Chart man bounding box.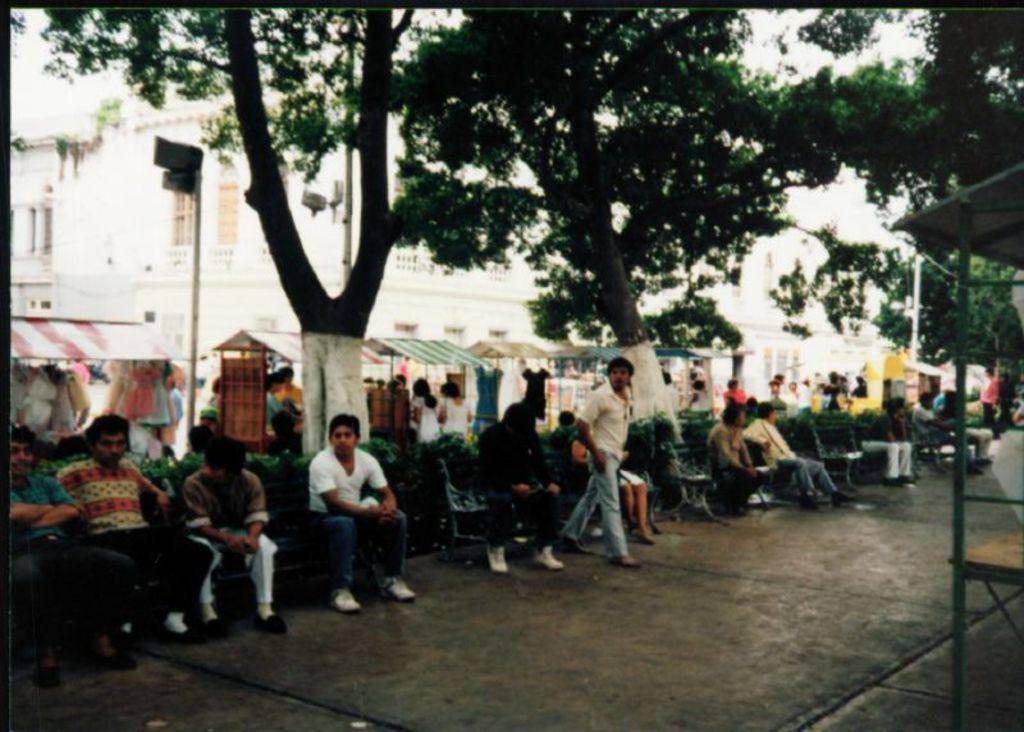
Charted: 745 399 858 512.
